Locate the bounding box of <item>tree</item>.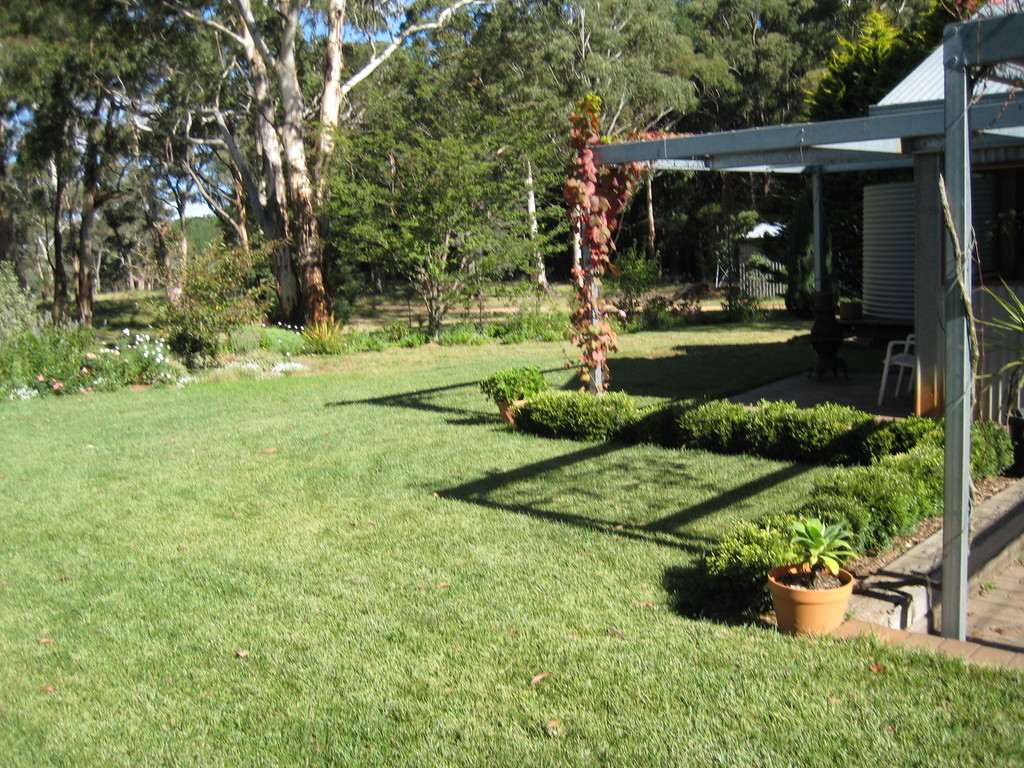
Bounding box: 318/91/480/331.
